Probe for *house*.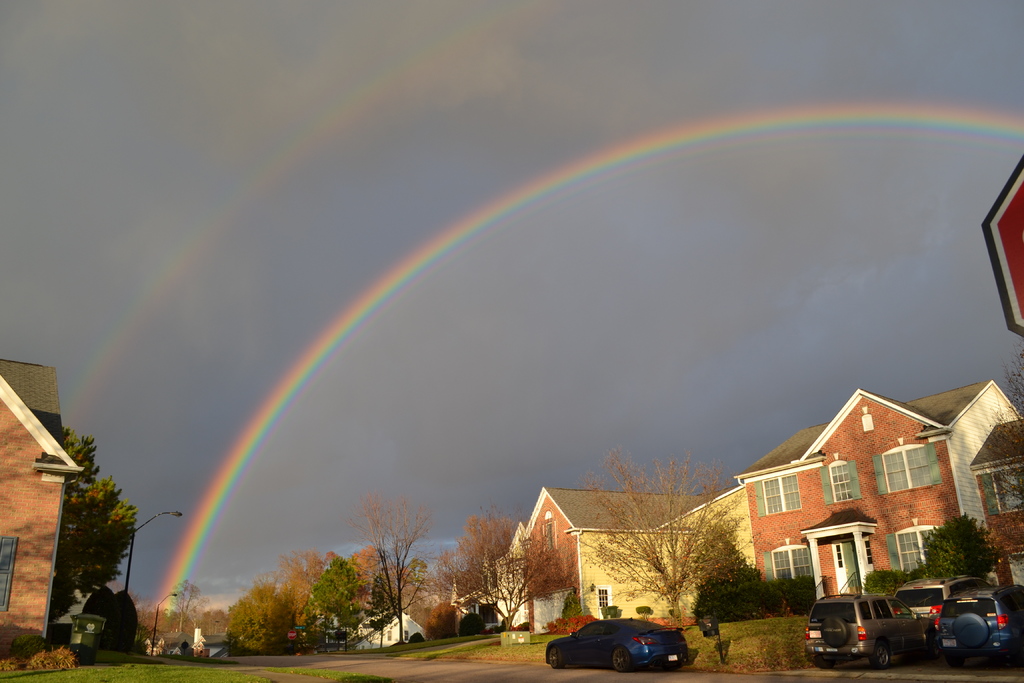
Probe result: [left=501, top=468, right=751, bottom=630].
